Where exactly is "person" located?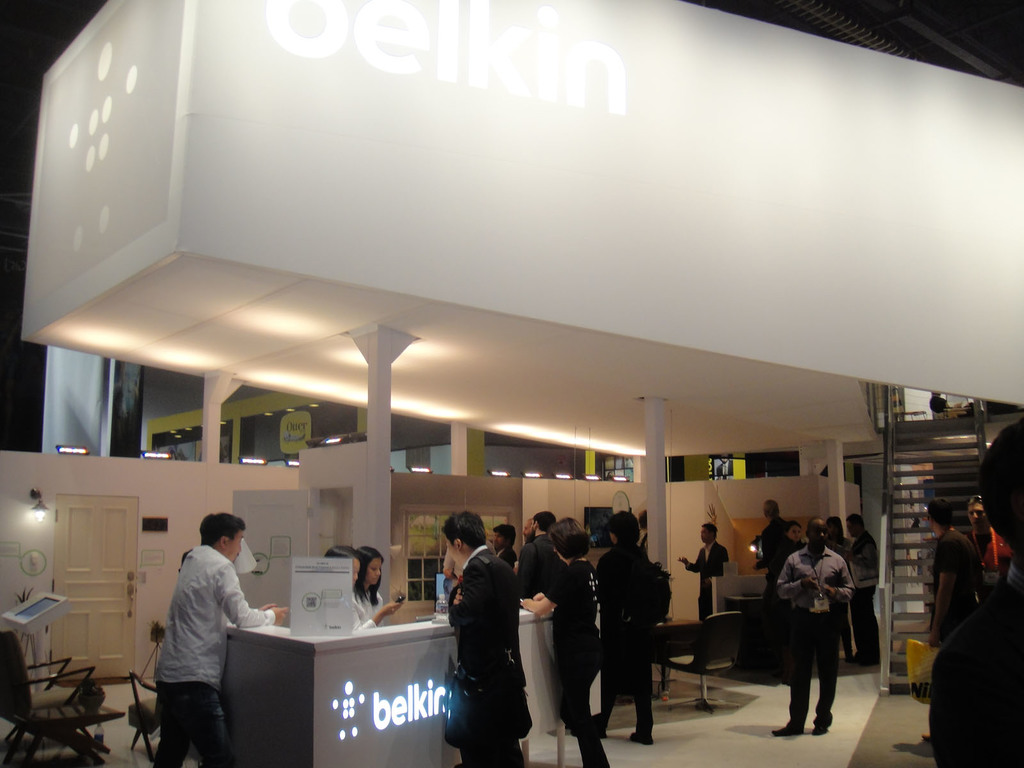
Its bounding box is pyautogui.locateOnScreen(776, 516, 852, 735).
